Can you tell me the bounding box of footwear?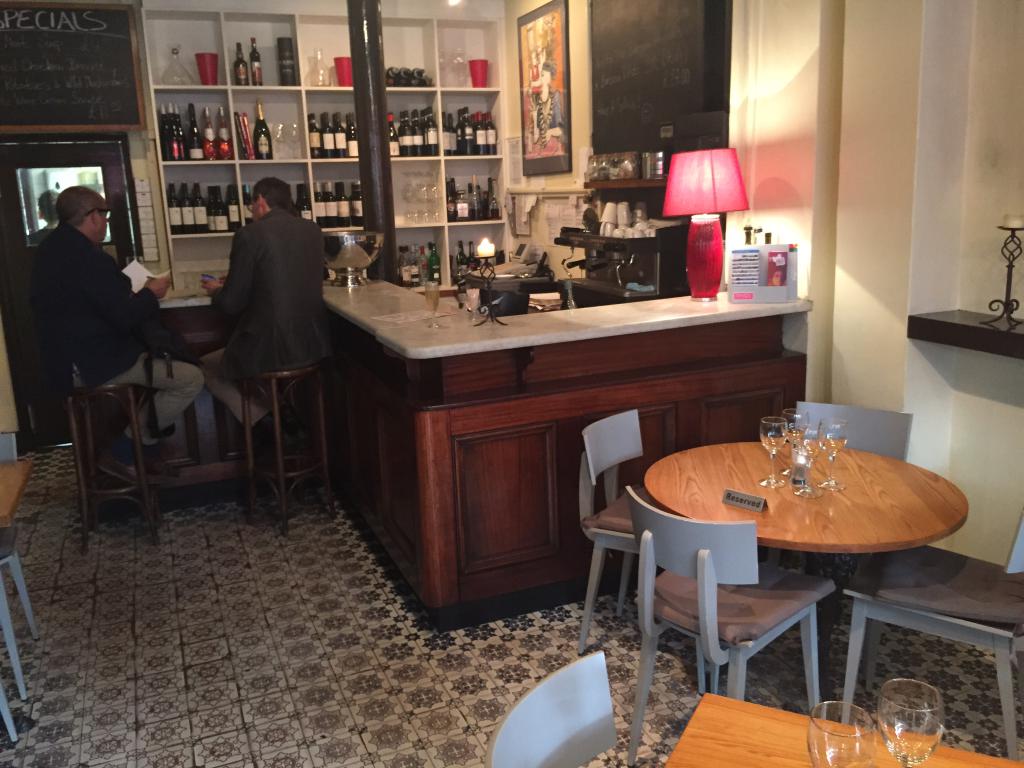
250:417:302:463.
